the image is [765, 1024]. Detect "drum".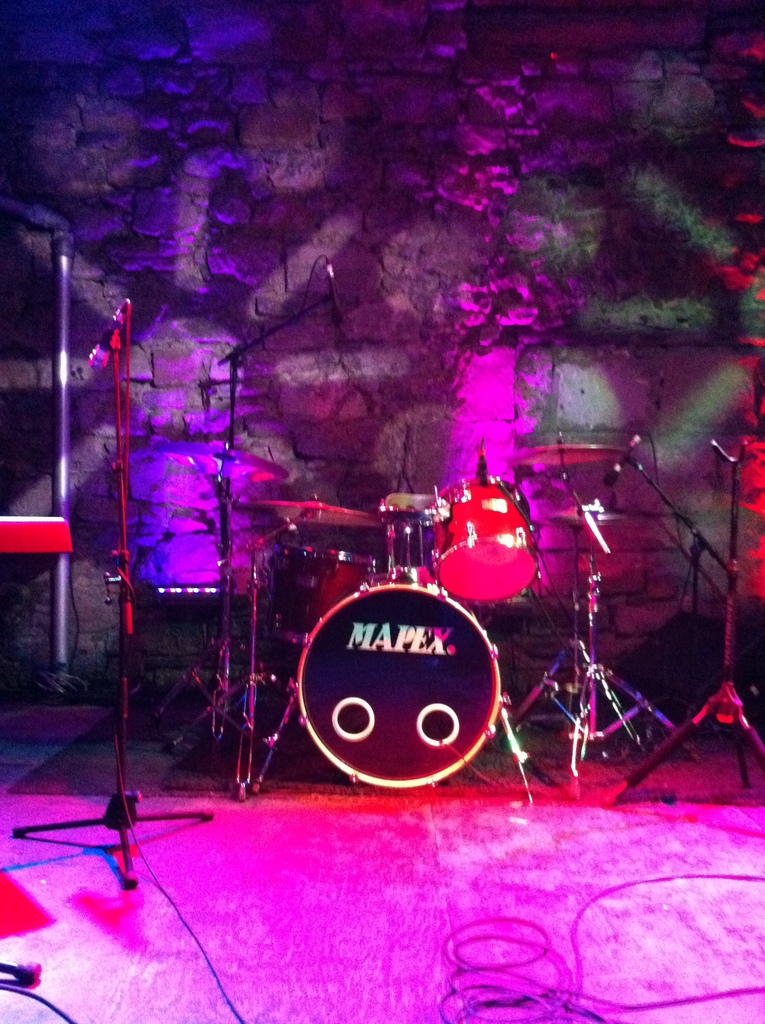
Detection: <region>431, 476, 536, 607</region>.
